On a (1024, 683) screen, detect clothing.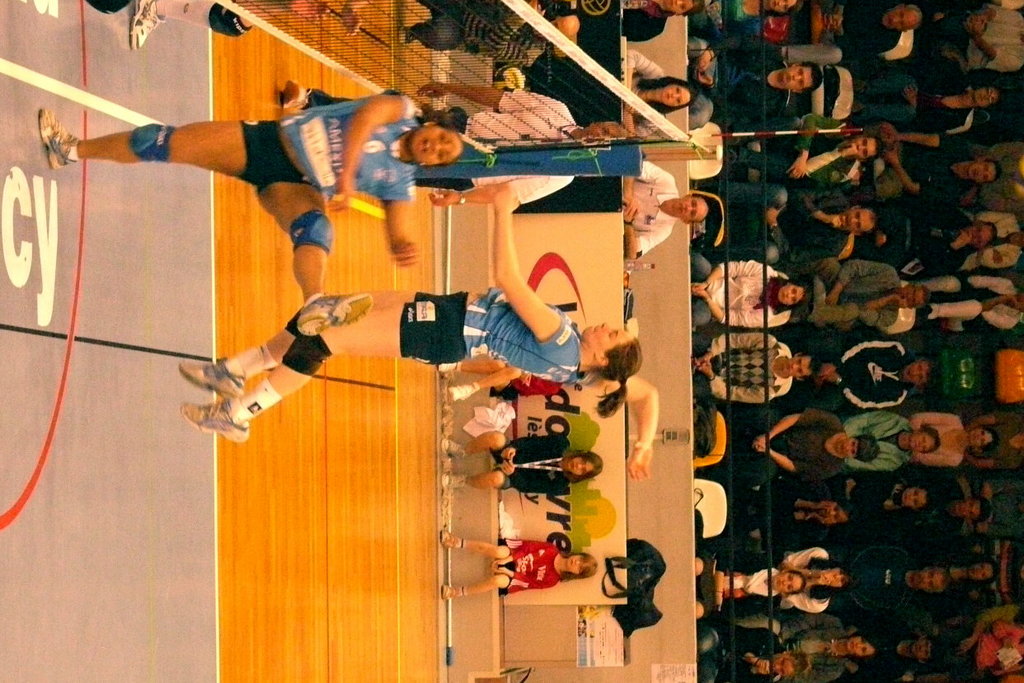
{"left": 397, "top": 283, "right": 585, "bottom": 381}.
